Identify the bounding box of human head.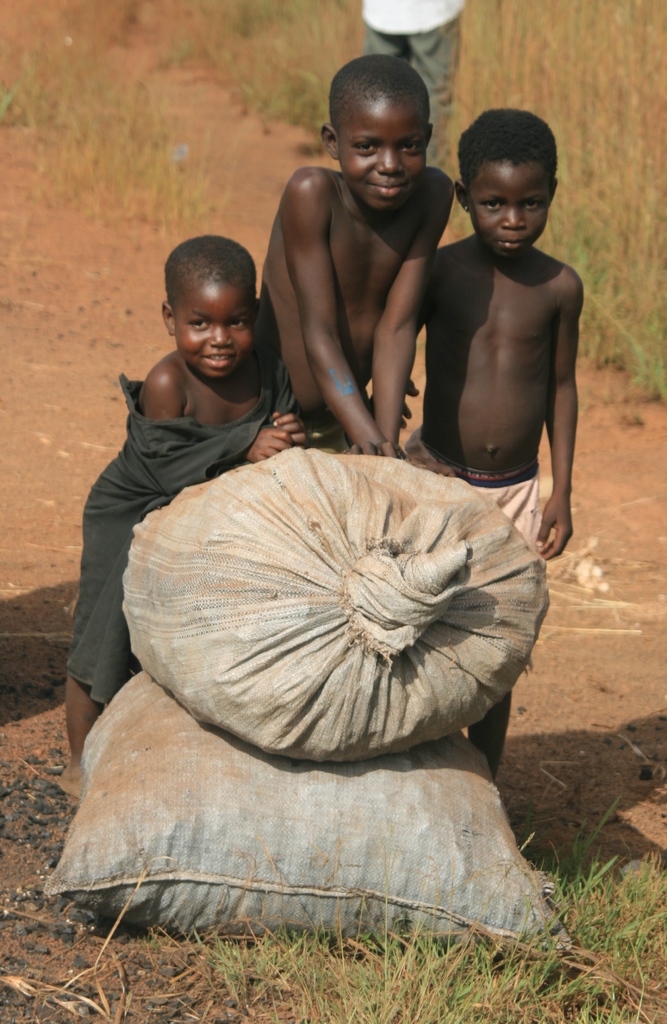
left=456, top=103, right=570, bottom=251.
